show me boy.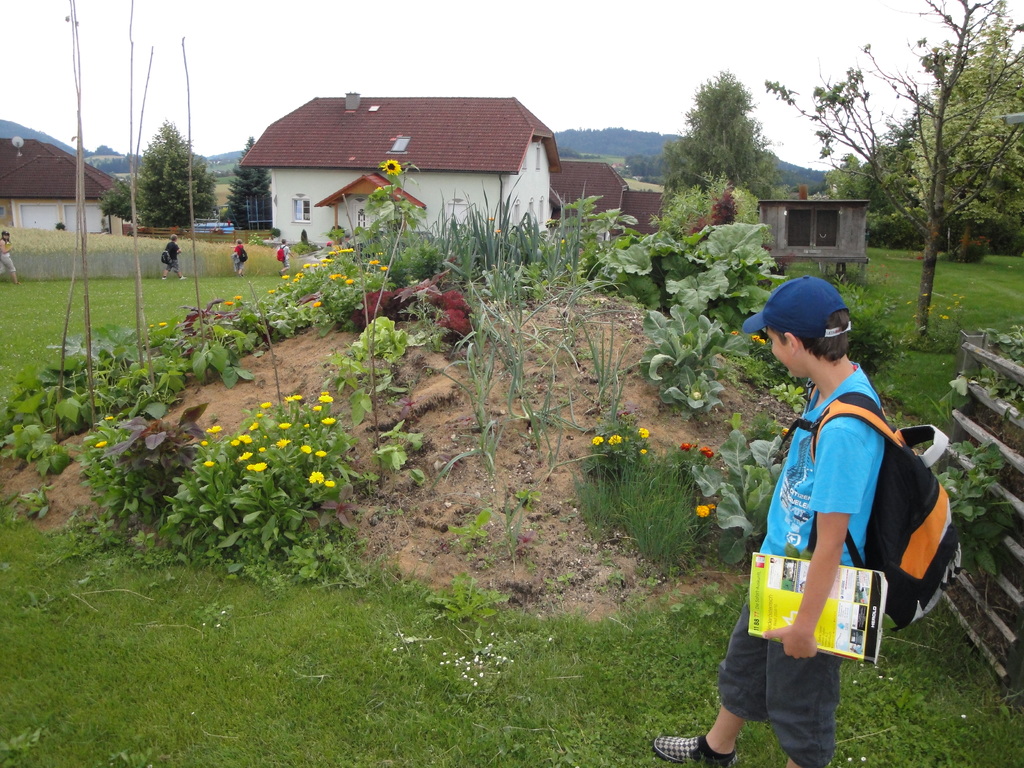
boy is here: bbox=(278, 239, 294, 276).
